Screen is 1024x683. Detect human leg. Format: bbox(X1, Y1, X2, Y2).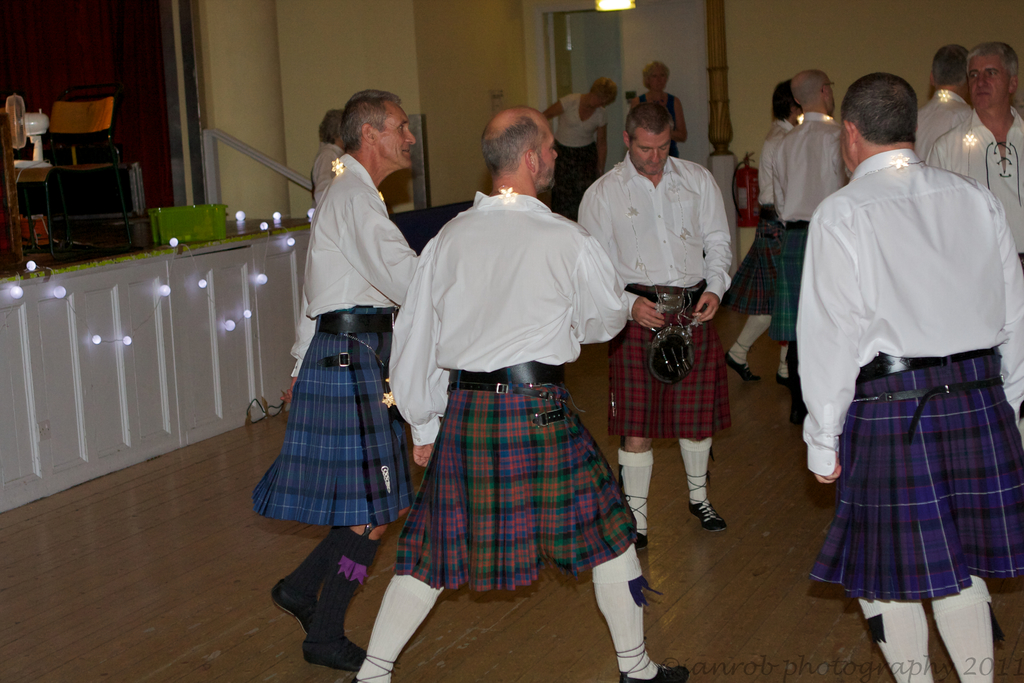
bbox(776, 344, 791, 383).
